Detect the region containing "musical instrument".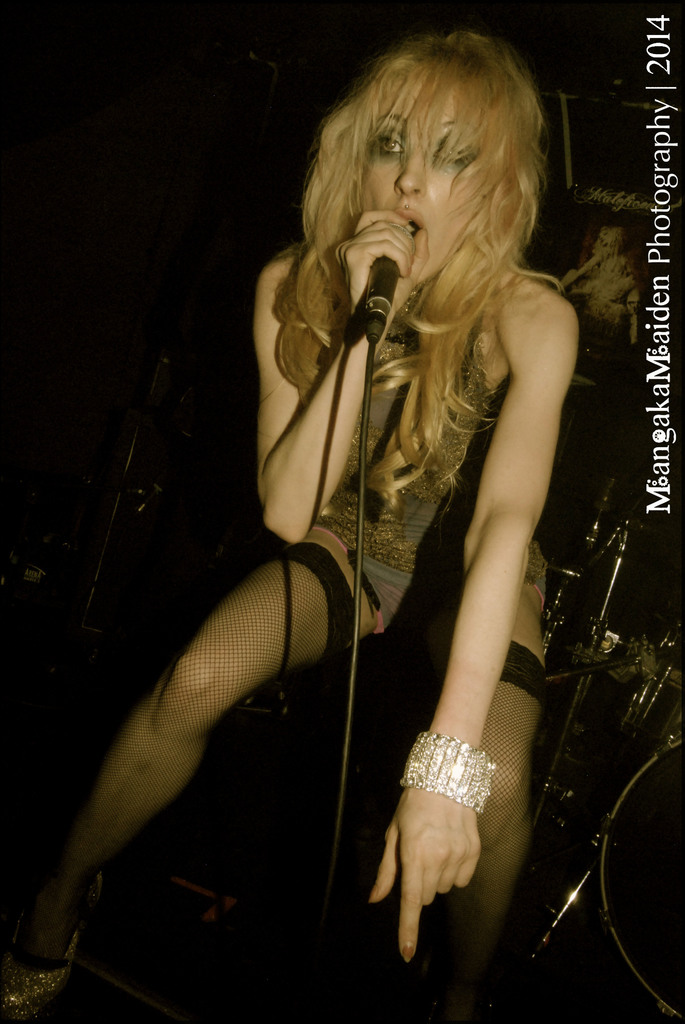
587 726 684 1023.
